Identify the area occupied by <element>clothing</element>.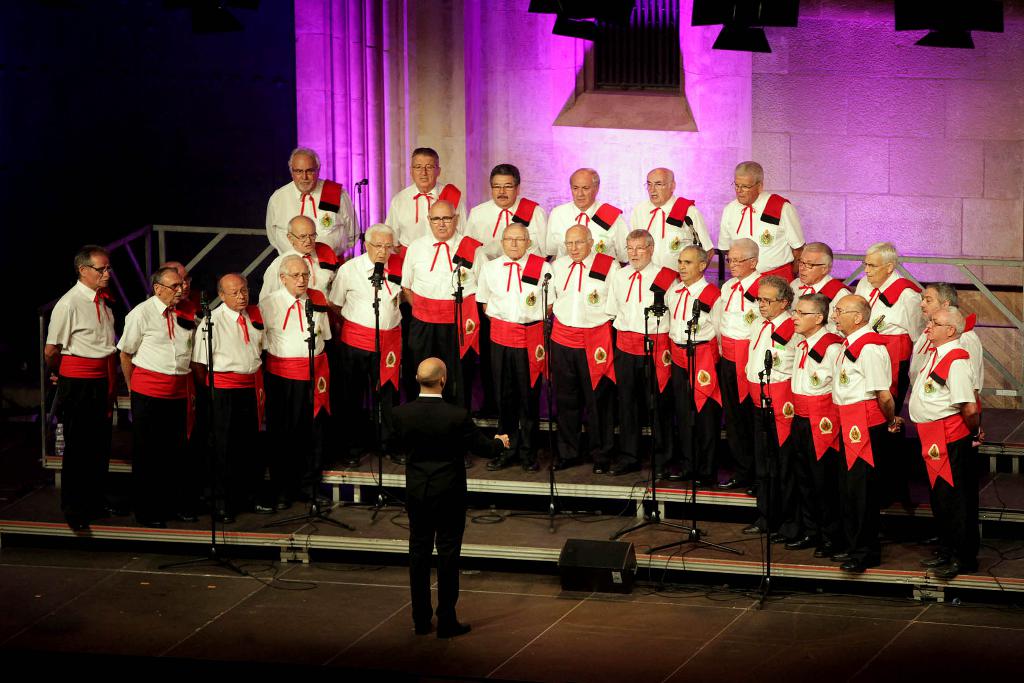
Area: {"left": 742, "top": 307, "right": 792, "bottom": 496}.
